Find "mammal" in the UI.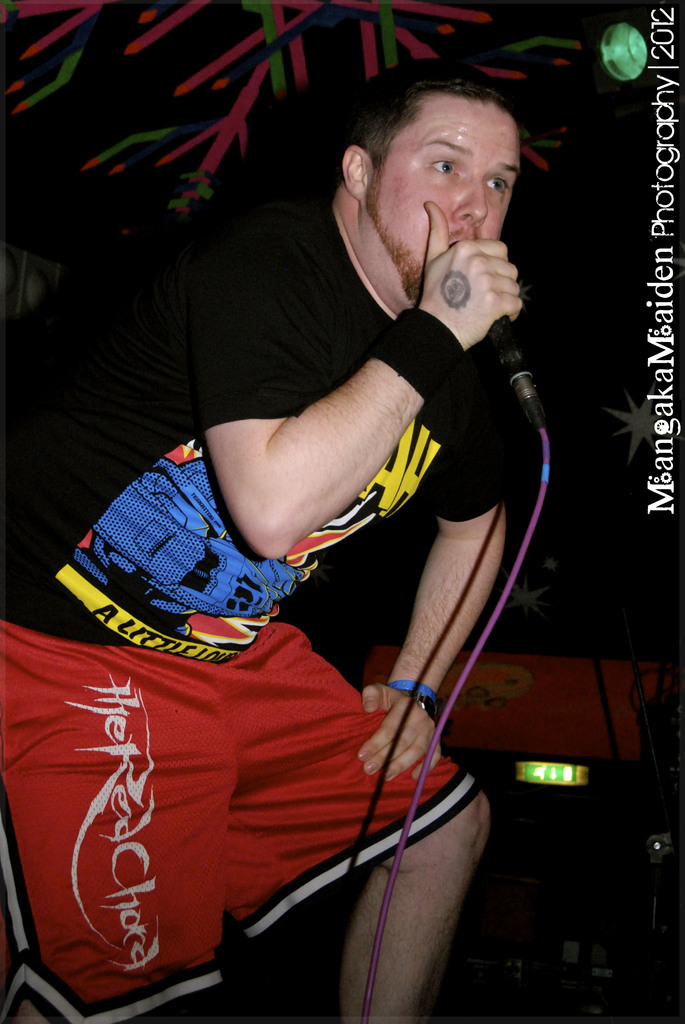
UI element at 22 33 561 1023.
